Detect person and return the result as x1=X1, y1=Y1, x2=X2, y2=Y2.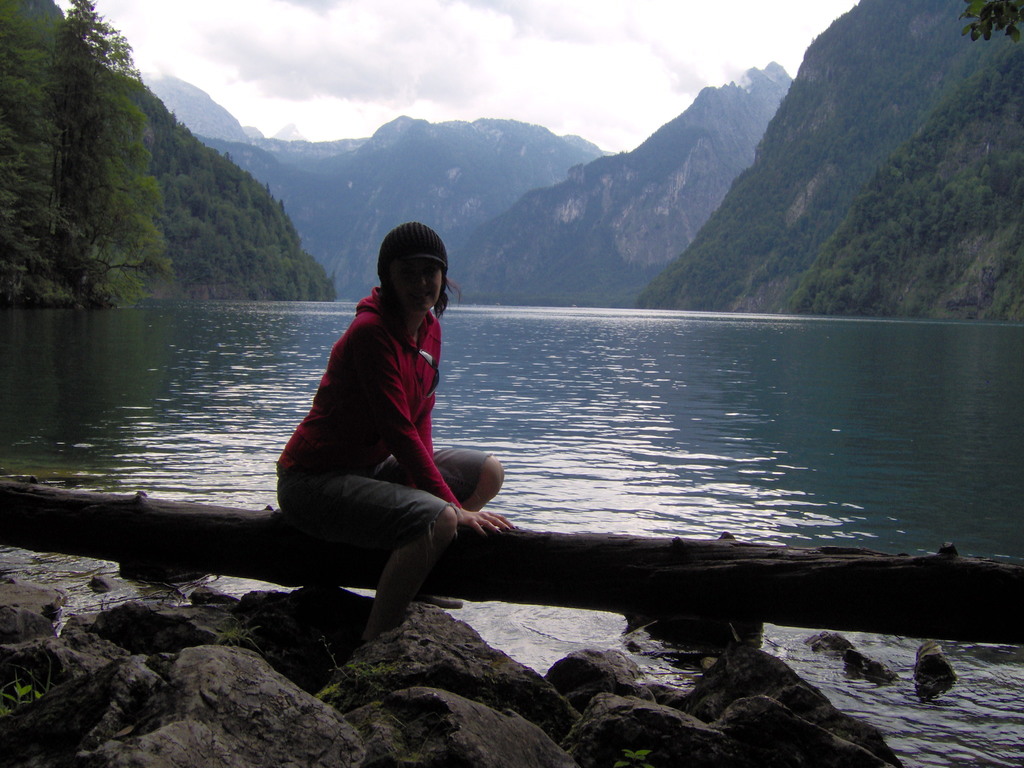
x1=280, y1=203, x2=517, y2=629.
